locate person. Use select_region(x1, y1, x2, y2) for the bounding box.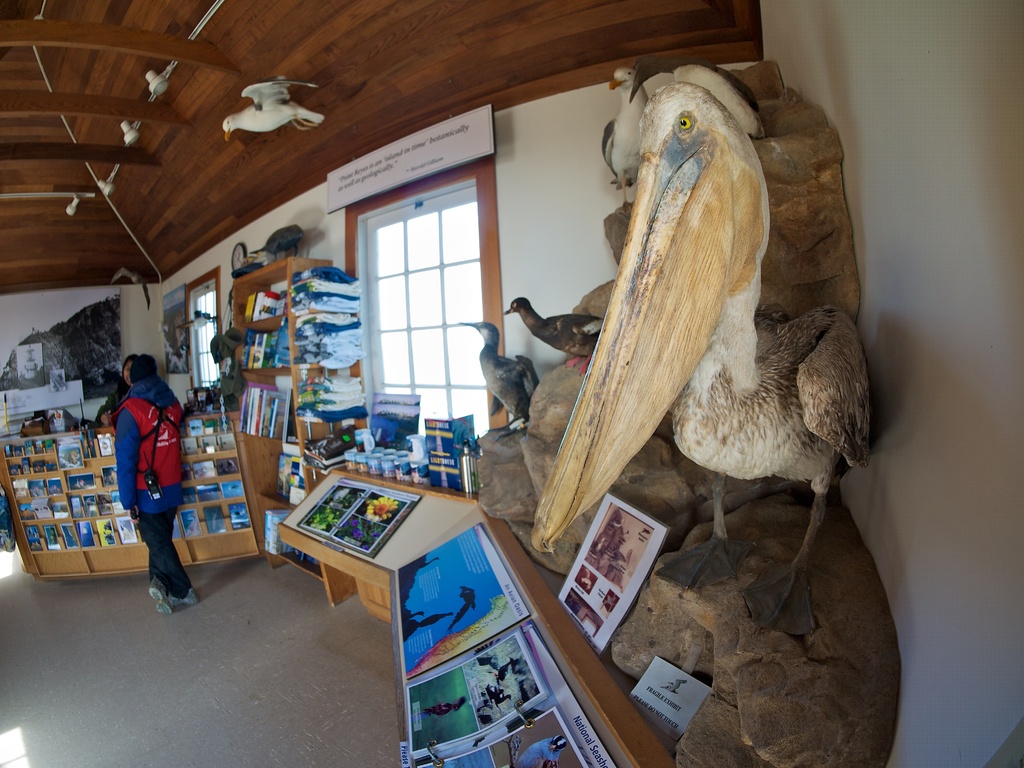
select_region(96, 353, 138, 431).
